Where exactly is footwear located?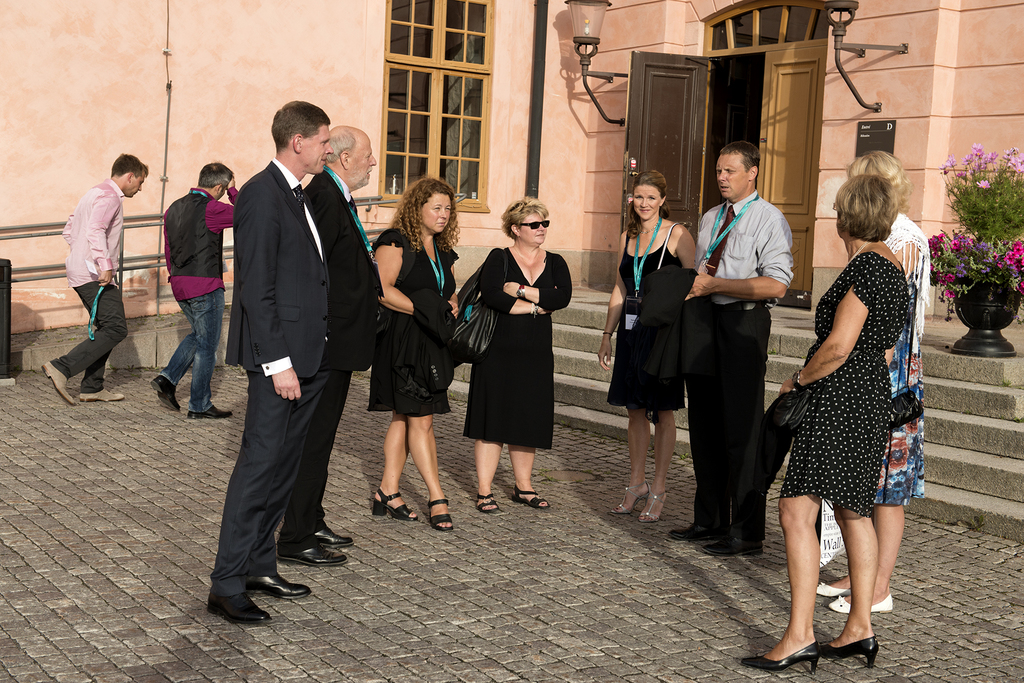
Its bounding box is <region>152, 373, 180, 410</region>.
